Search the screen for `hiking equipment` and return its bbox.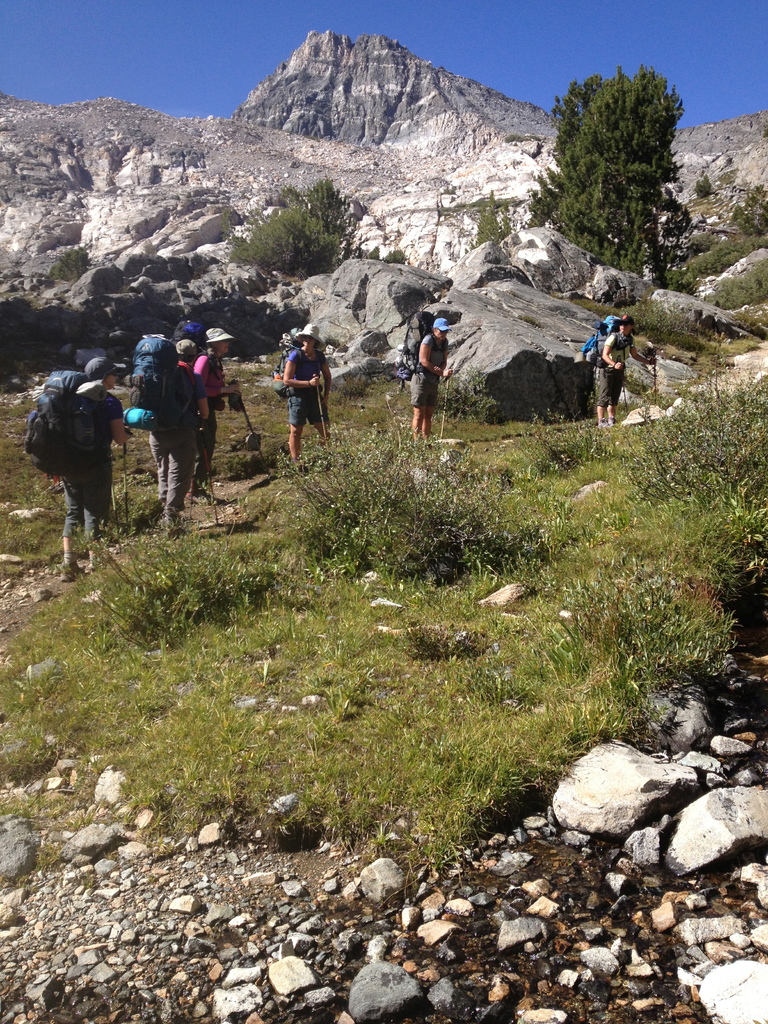
Found: BBox(576, 319, 620, 371).
